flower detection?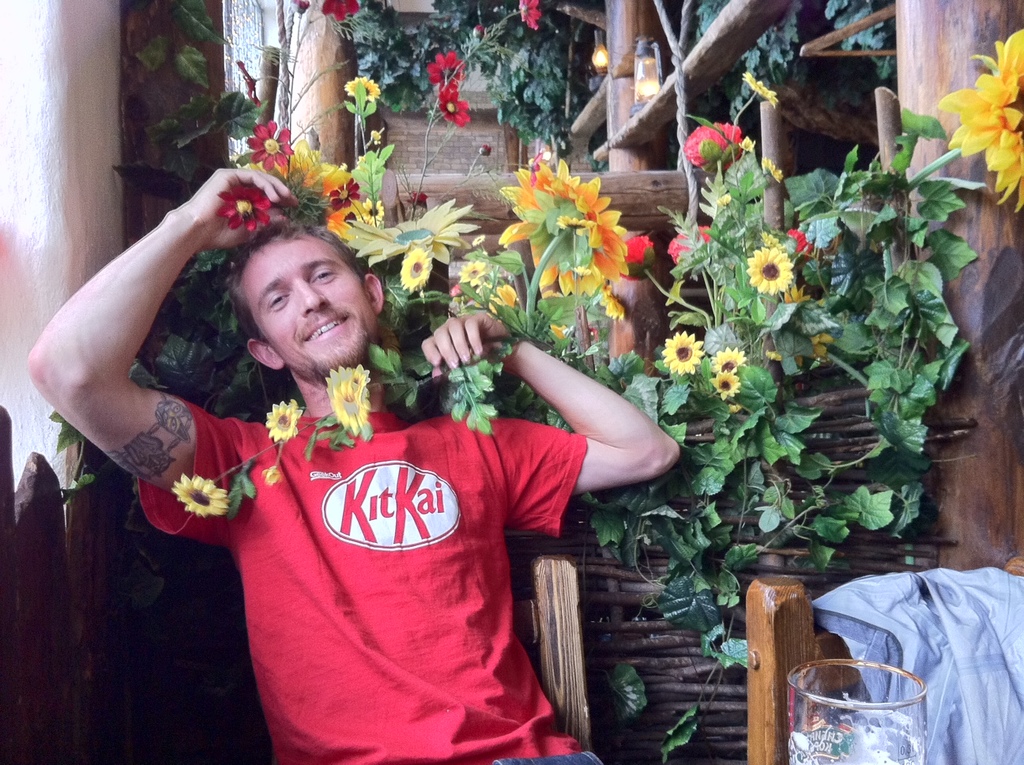
x1=939 y1=26 x2=1023 y2=202
